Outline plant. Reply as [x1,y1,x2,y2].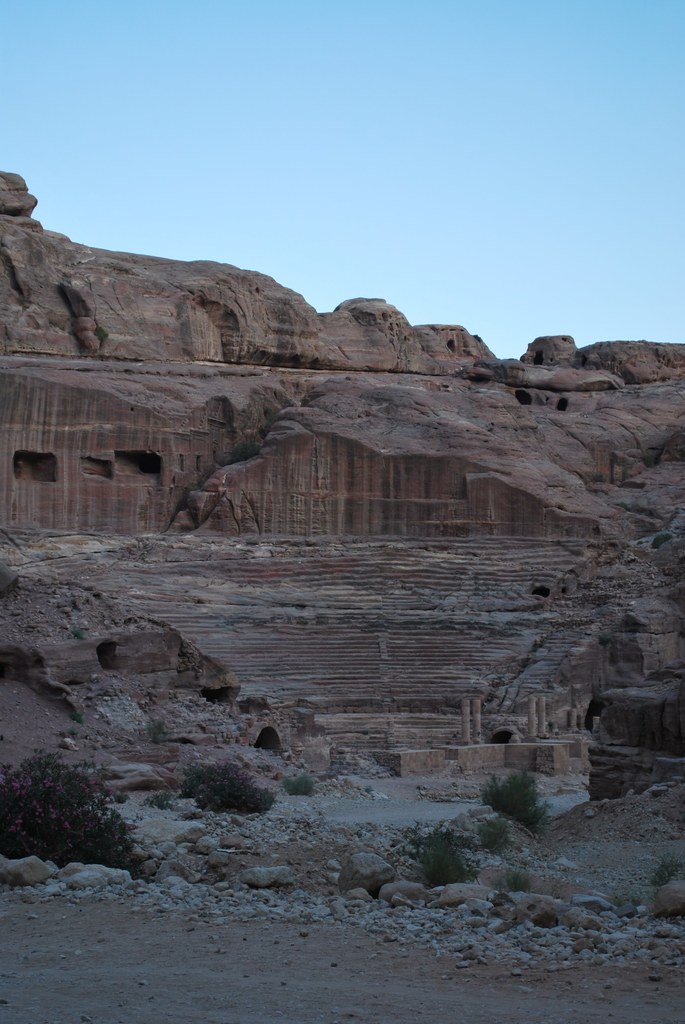
[145,712,177,746].
